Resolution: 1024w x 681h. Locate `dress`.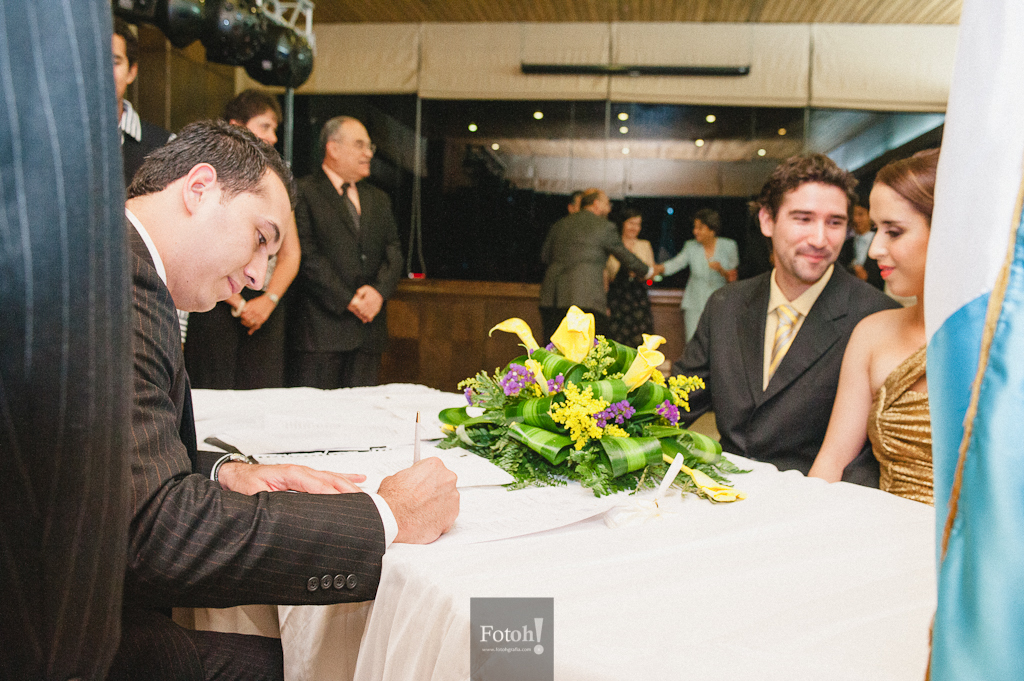
[left=602, top=255, right=654, bottom=347].
